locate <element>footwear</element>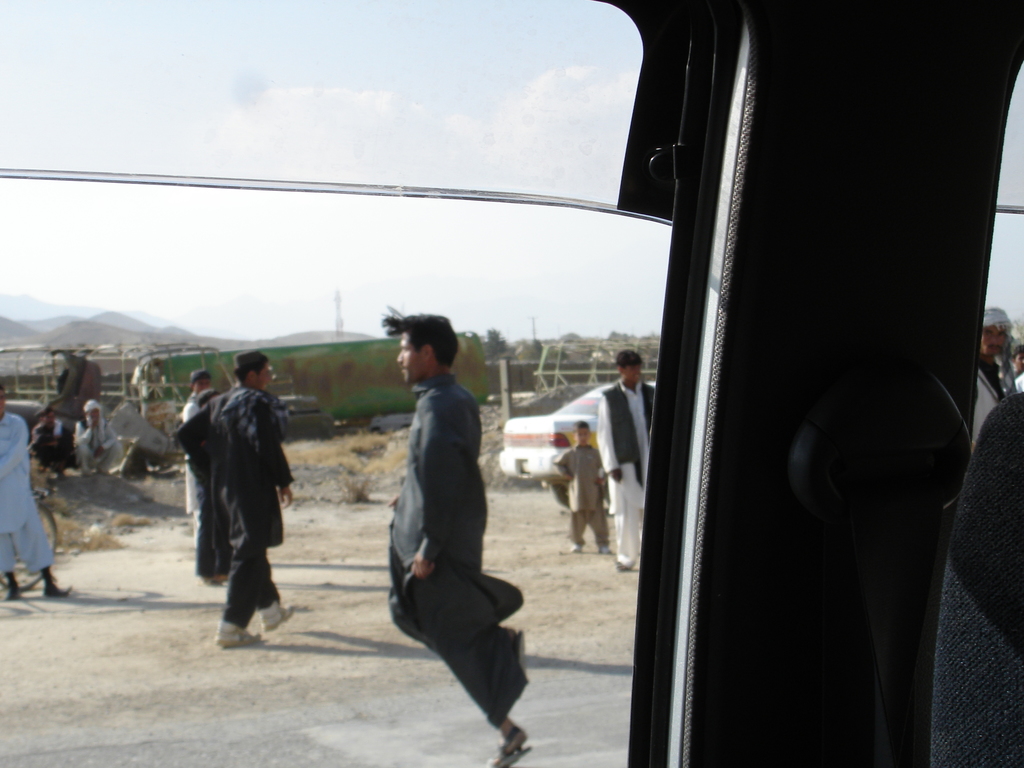
rect(219, 620, 262, 647)
